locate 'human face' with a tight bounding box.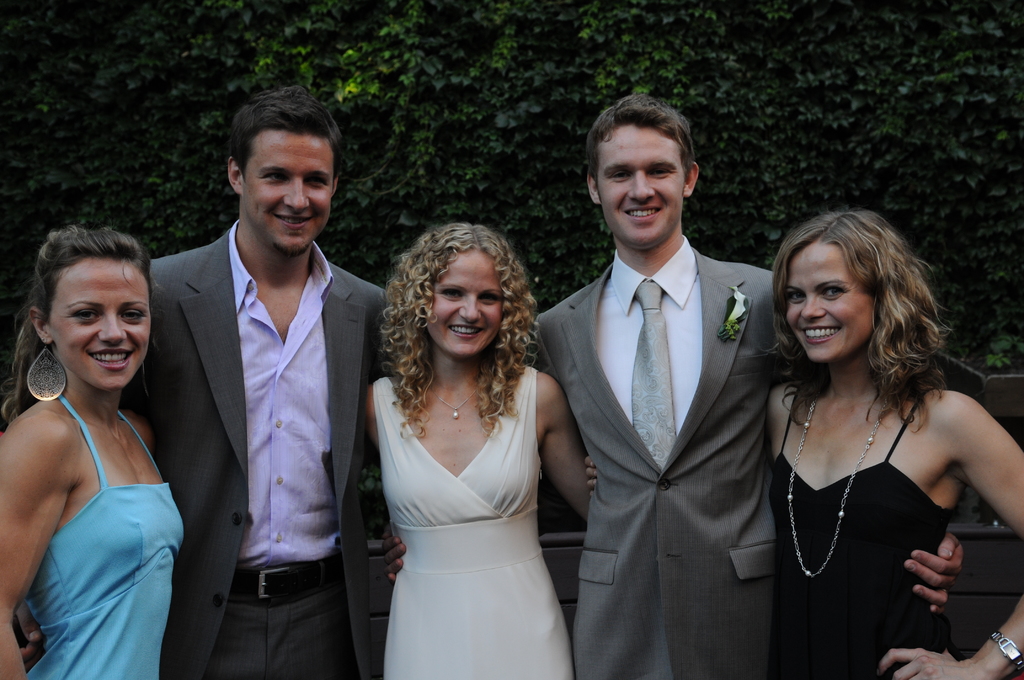
(x1=243, y1=126, x2=329, y2=256).
